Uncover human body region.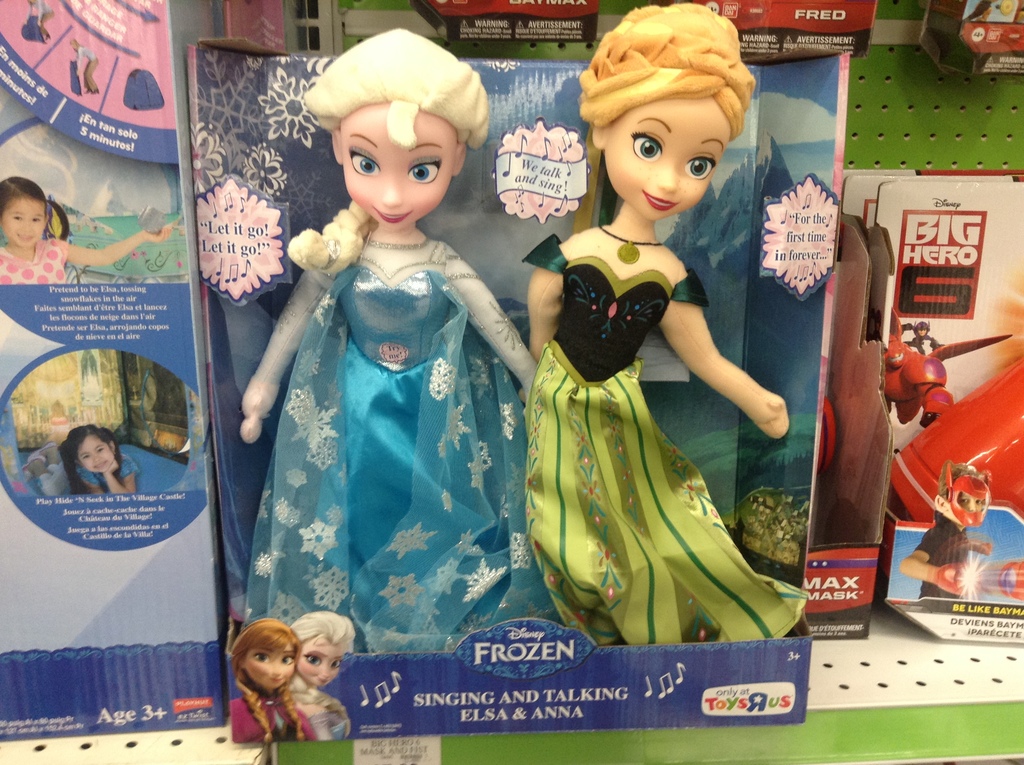
Uncovered: rect(227, 89, 534, 712).
